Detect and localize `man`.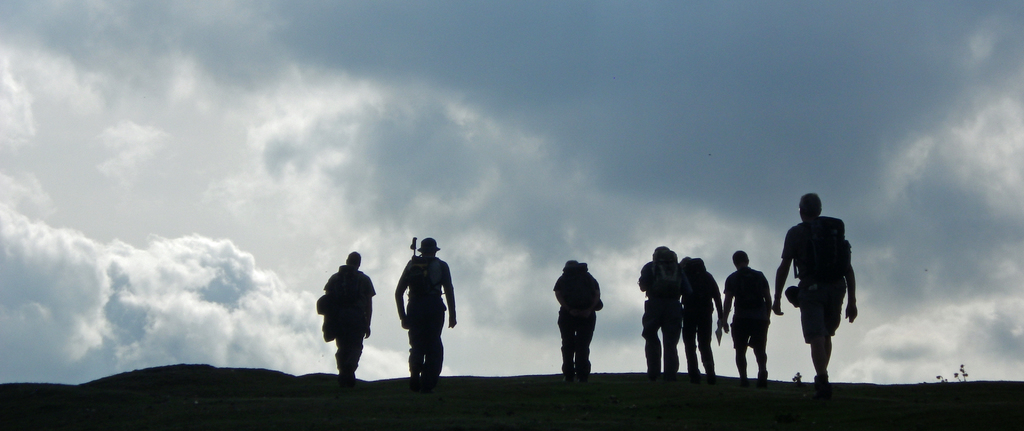
Localized at 785 195 860 389.
